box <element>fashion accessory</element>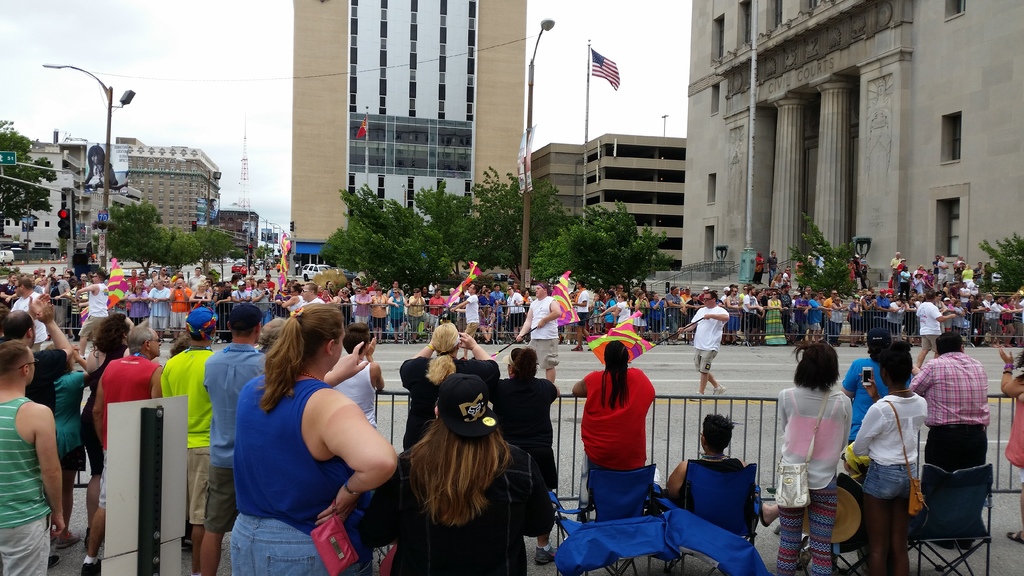
pyautogui.locateOnScreen(773, 298, 780, 305)
